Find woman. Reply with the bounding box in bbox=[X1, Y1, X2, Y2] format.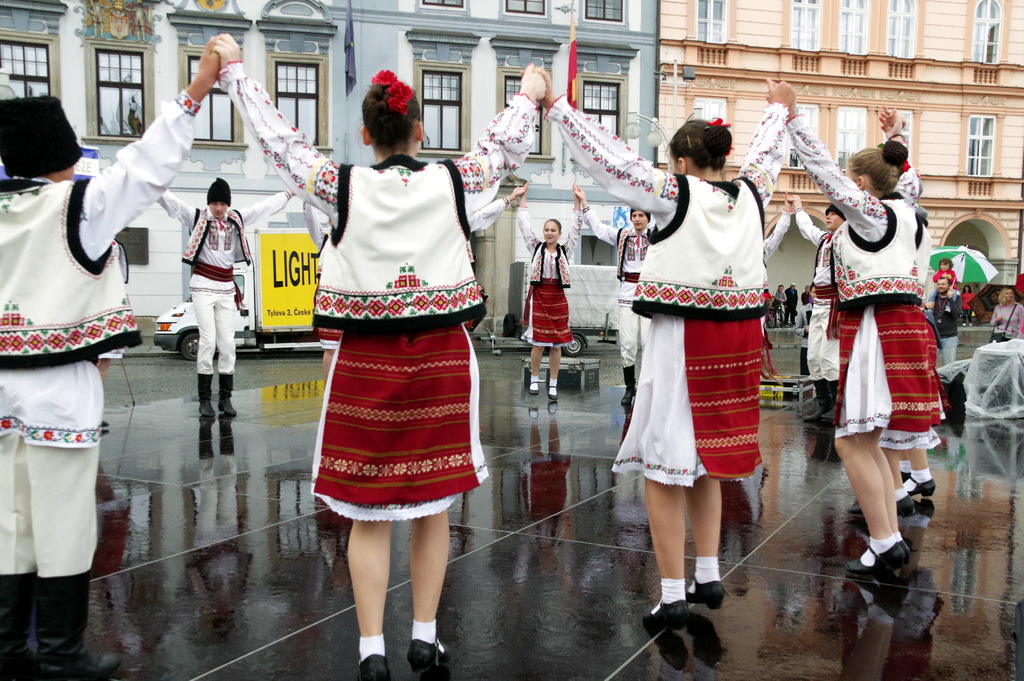
bbox=[213, 33, 542, 666].
